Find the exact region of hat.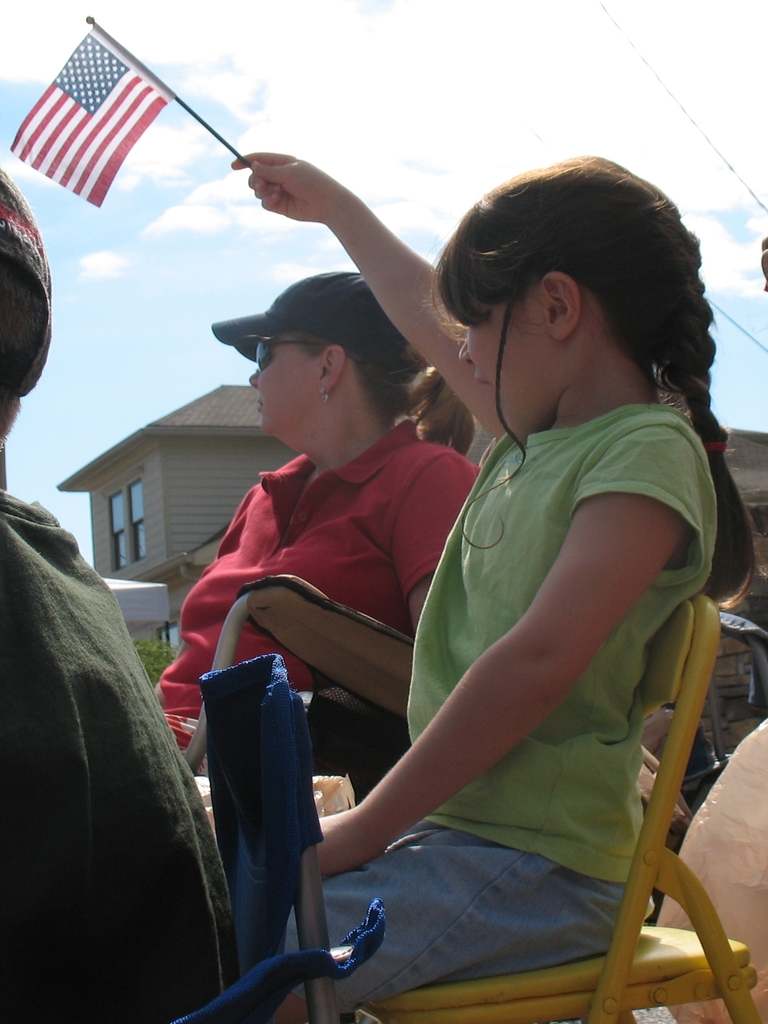
Exact region: crop(209, 243, 422, 365).
